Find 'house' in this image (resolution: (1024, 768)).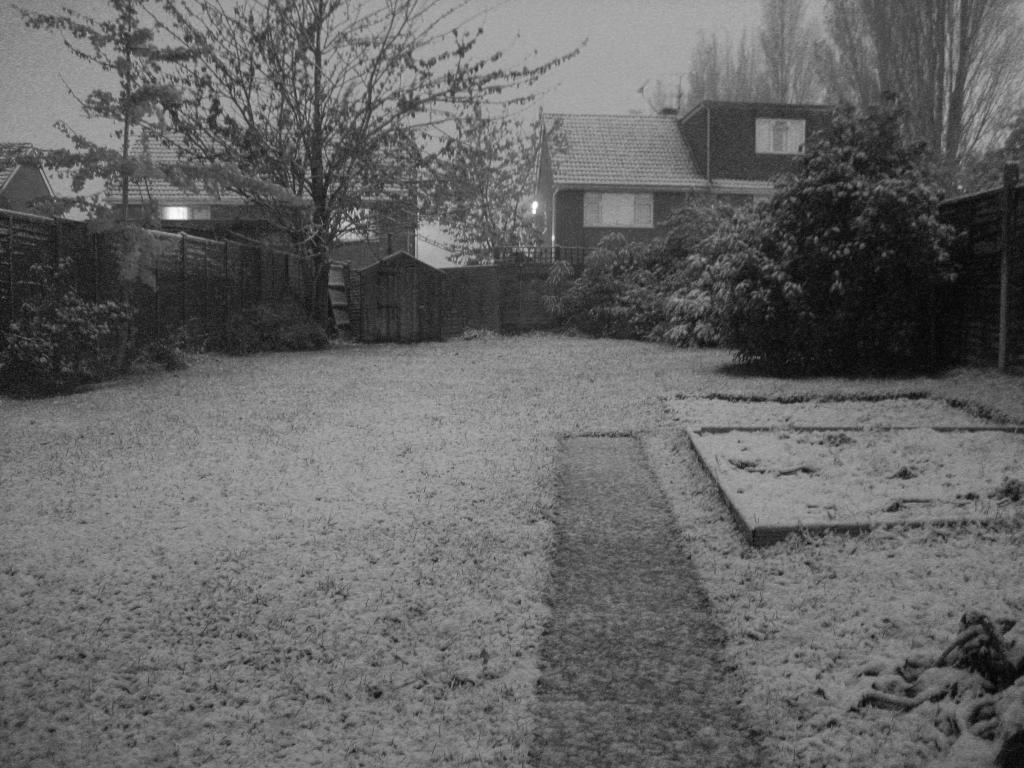
(left=0, top=154, right=71, bottom=221).
